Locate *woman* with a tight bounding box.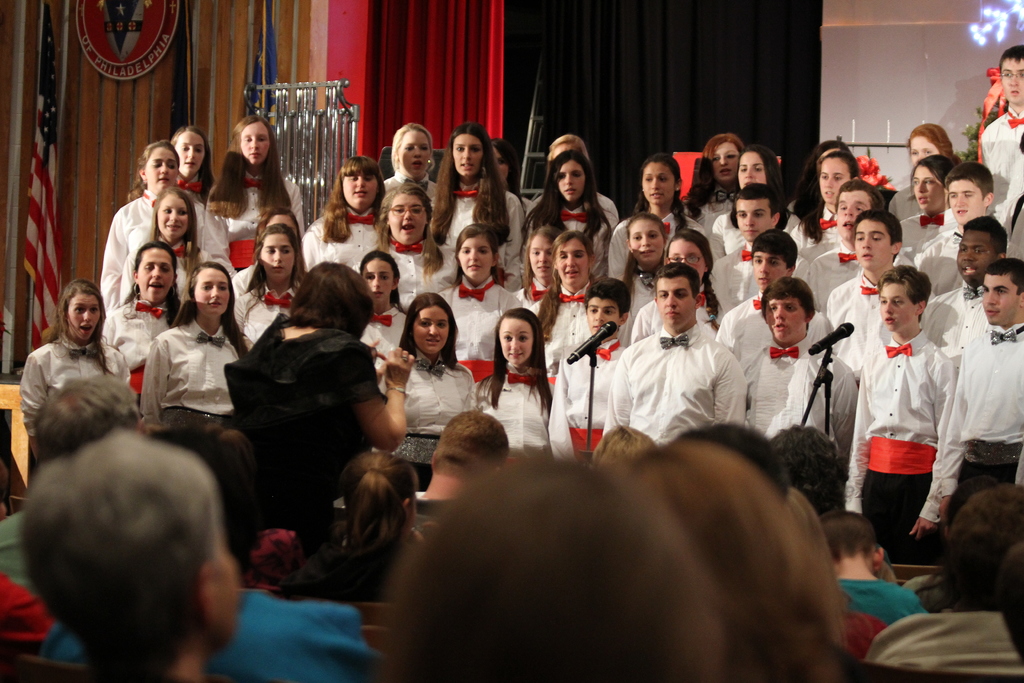
box(137, 256, 259, 441).
